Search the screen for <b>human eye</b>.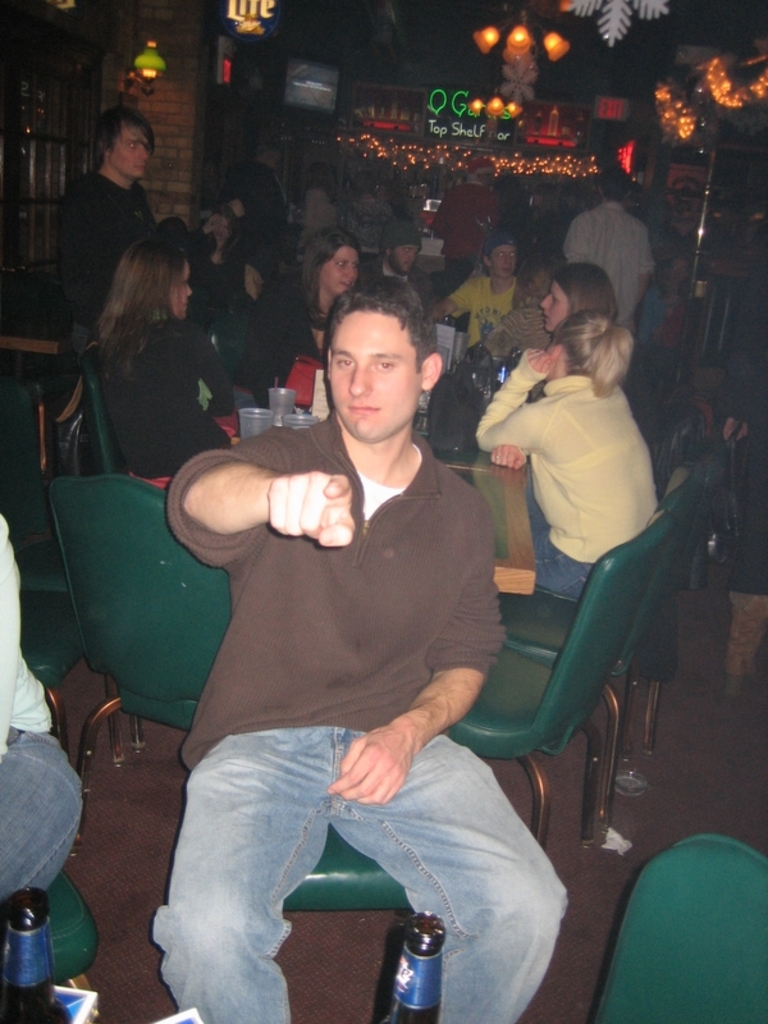
Found at 334,351,358,372.
